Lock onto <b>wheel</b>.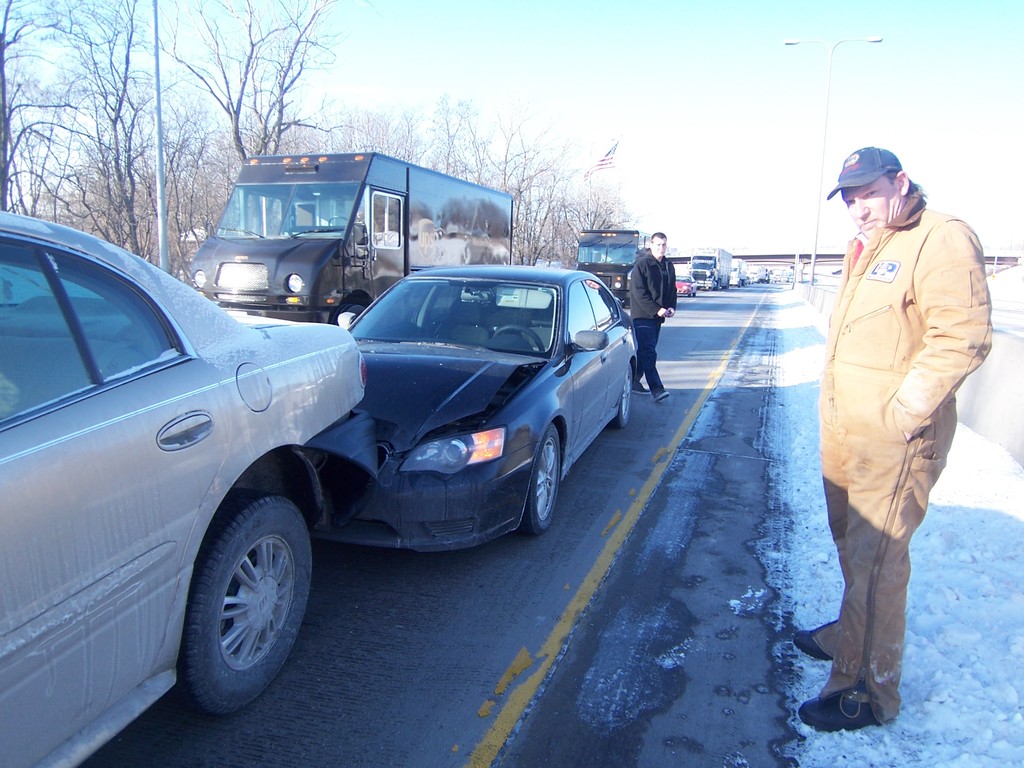
Locked: 334/304/371/325.
